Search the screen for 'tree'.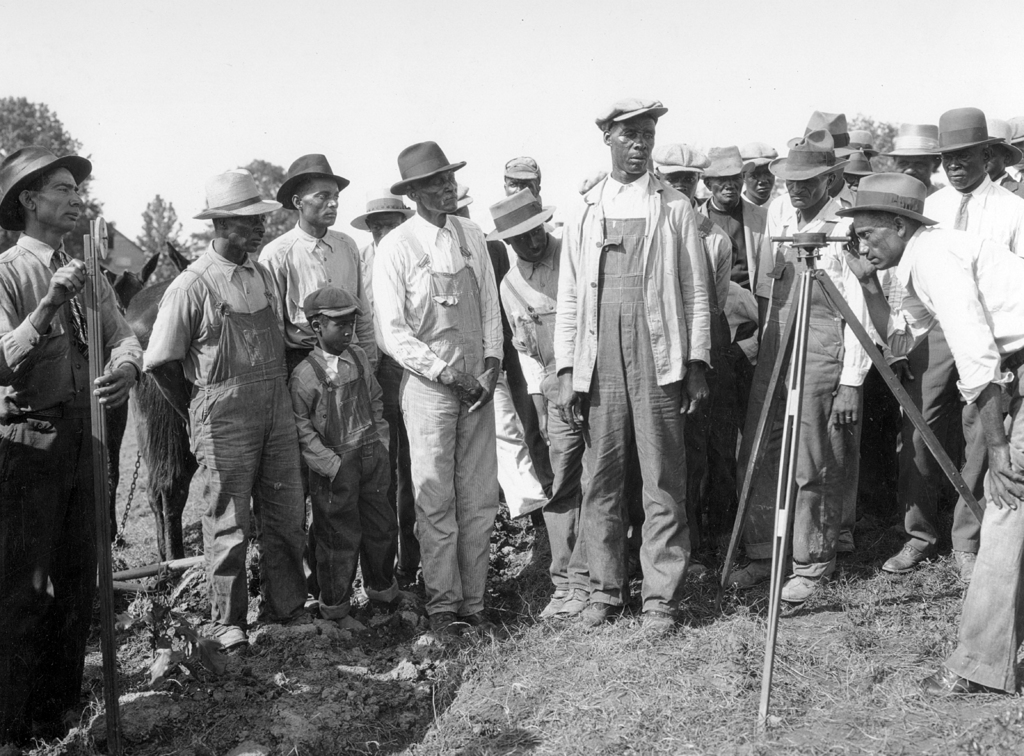
Found at (135,185,183,278).
